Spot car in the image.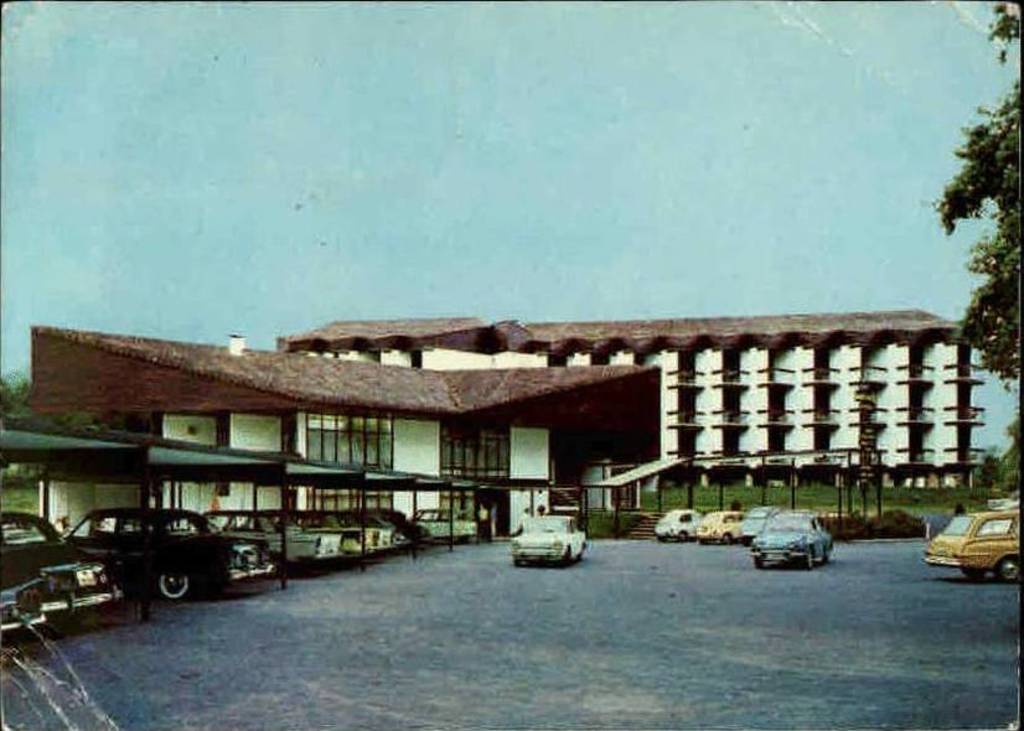
car found at x1=418 y1=503 x2=480 y2=540.
